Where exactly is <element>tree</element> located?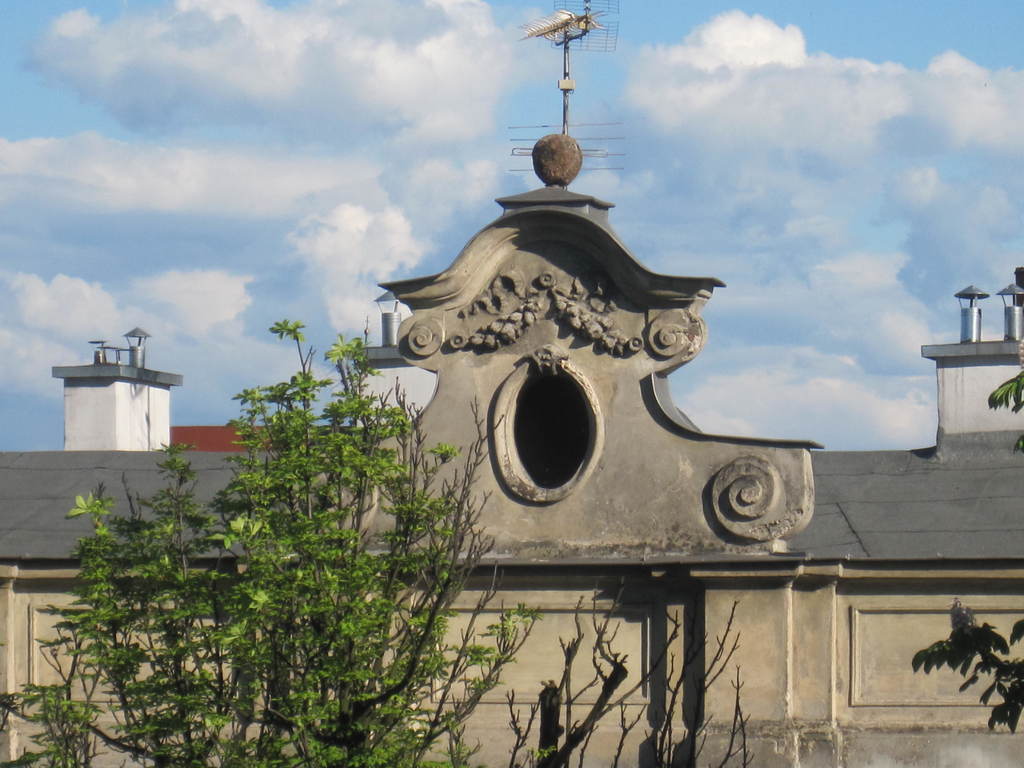
Its bounding box is [502, 574, 753, 767].
